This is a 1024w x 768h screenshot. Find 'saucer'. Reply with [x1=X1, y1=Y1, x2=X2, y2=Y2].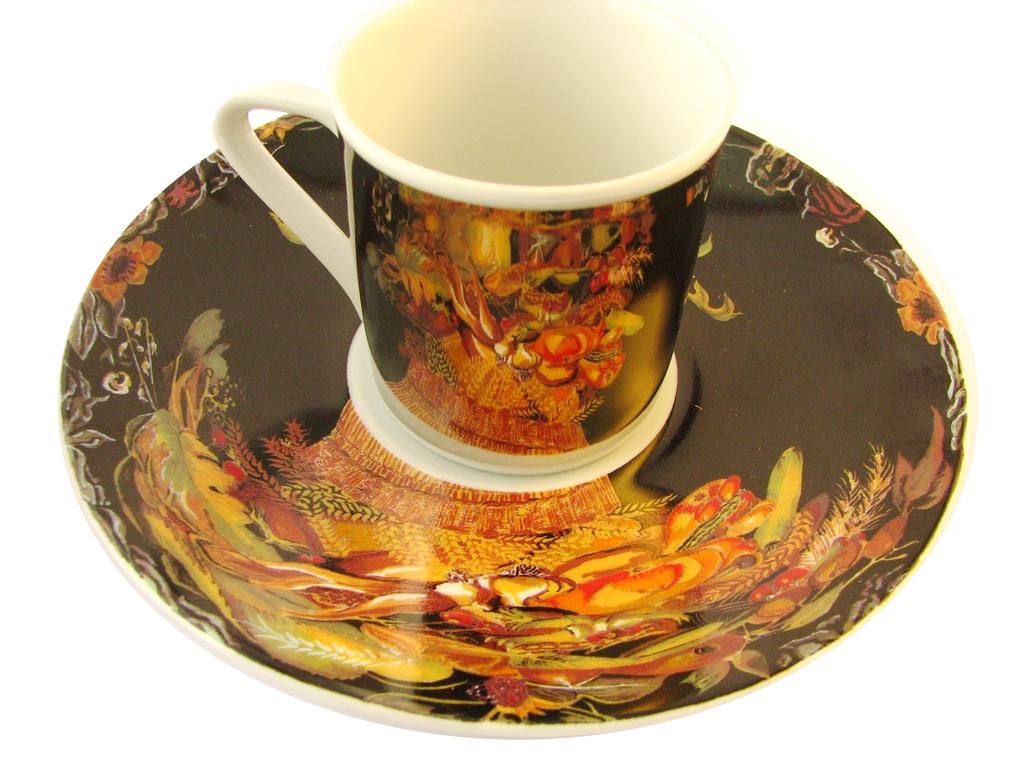
[x1=53, y1=116, x2=969, y2=739].
